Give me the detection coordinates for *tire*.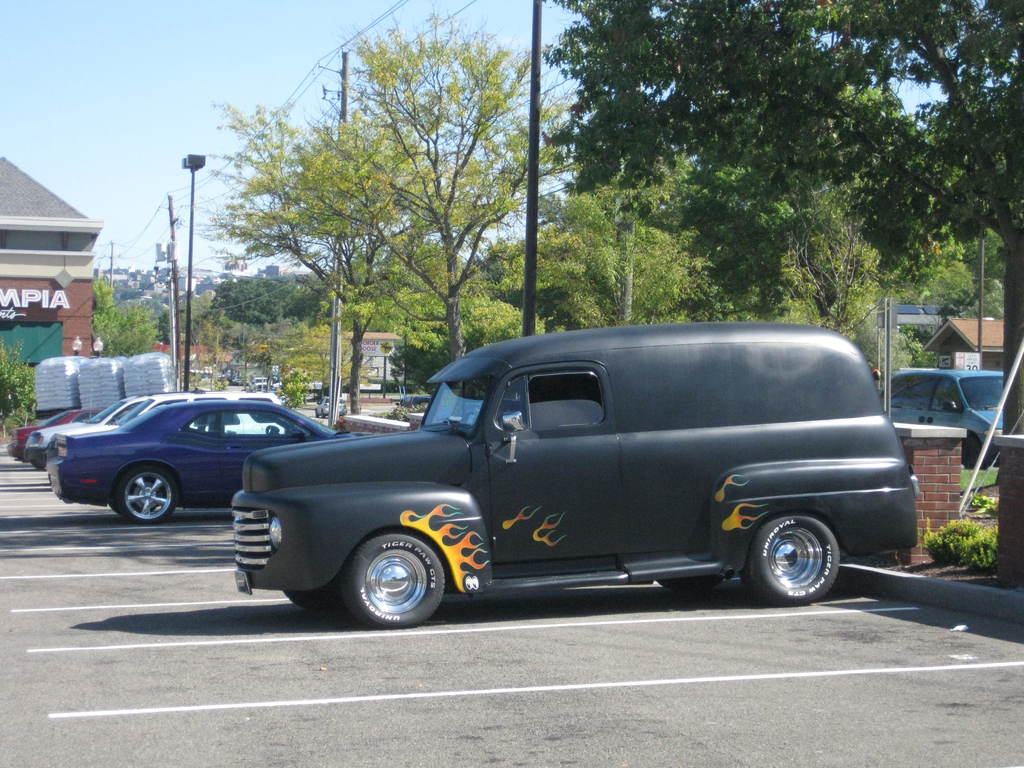
<bbox>961, 436, 986, 471</bbox>.
